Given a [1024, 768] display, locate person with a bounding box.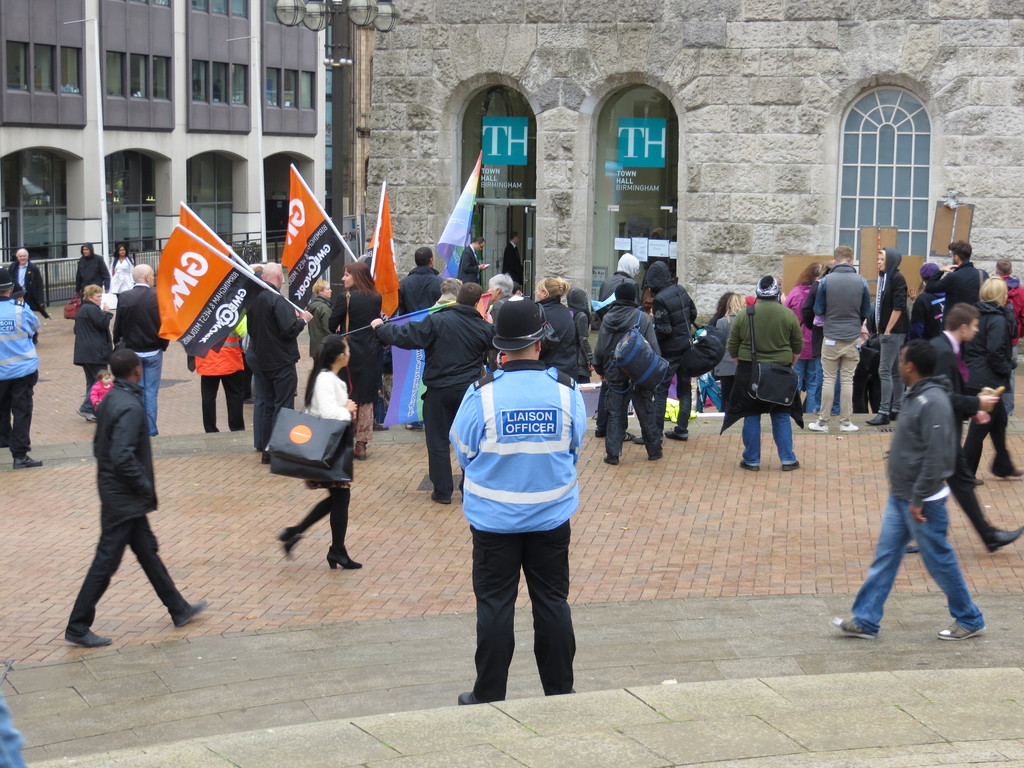
Located: [829, 335, 981, 643].
